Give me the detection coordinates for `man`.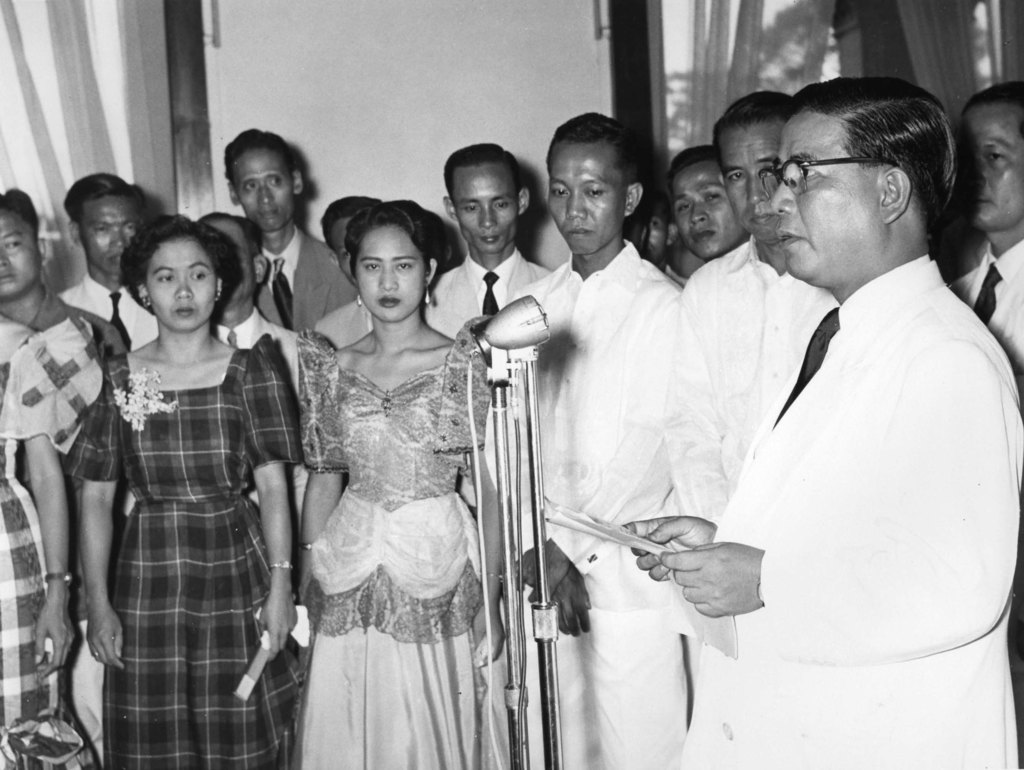
bbox(501, 113, 678, 769).
